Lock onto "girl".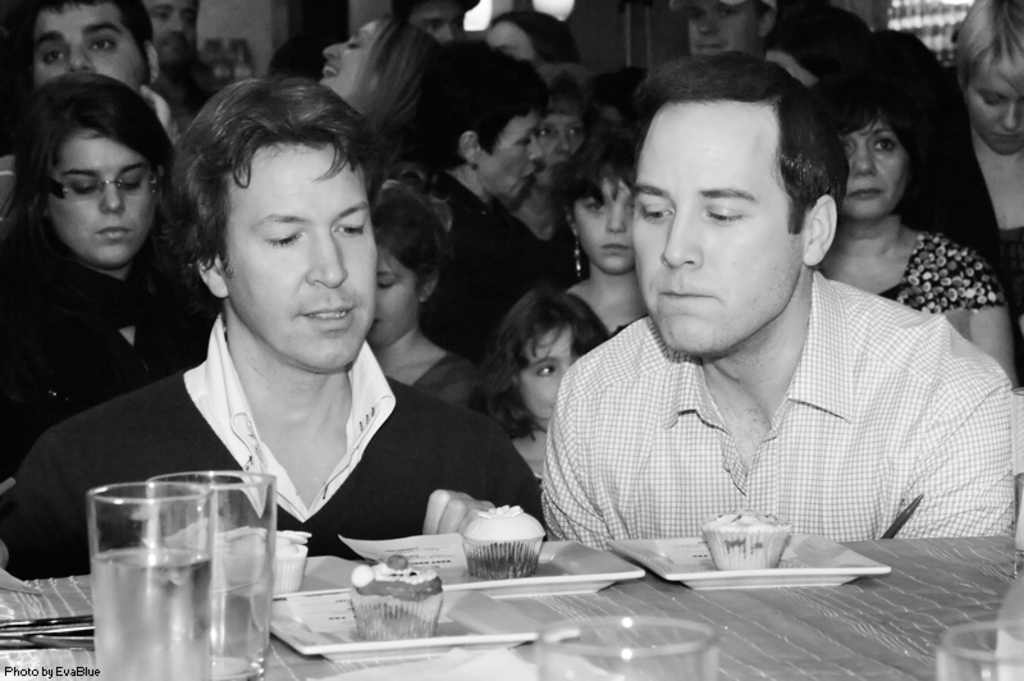
Locked: crop(468, 292, 611, 486).
